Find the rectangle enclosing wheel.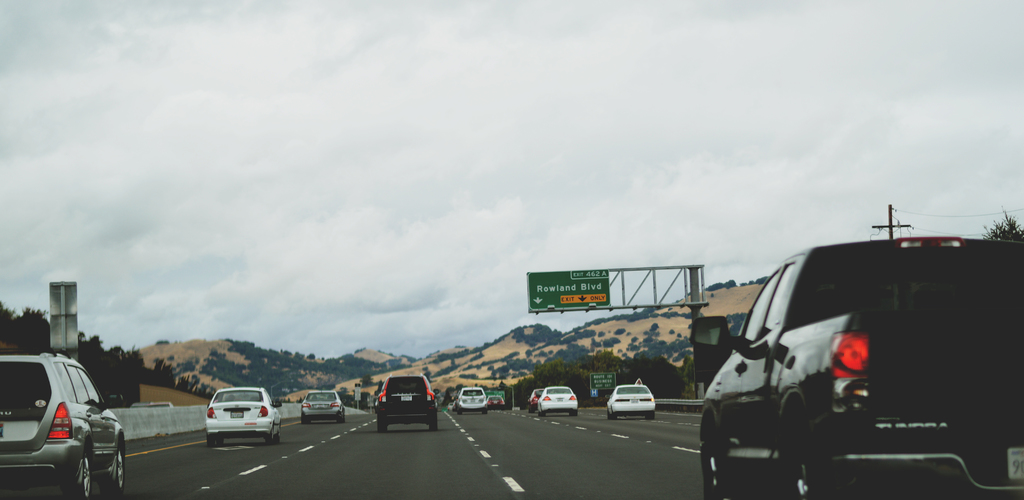
[x1=264, y1=435, x2=271, y2=447].
